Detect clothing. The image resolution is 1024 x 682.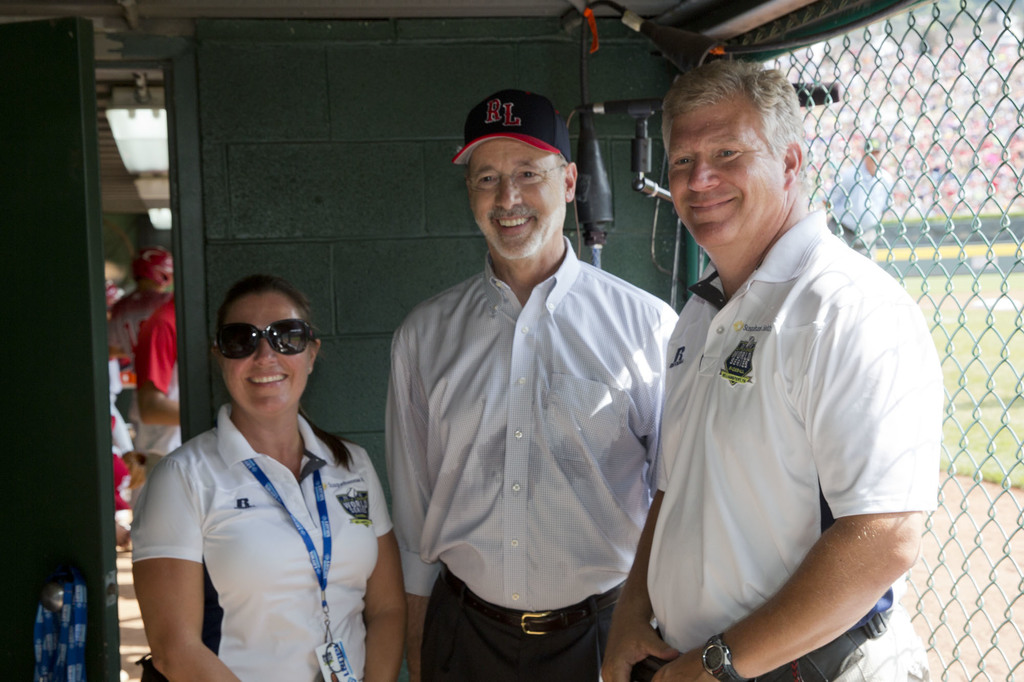
(left=134, top=294, right=181, bottom=482).
